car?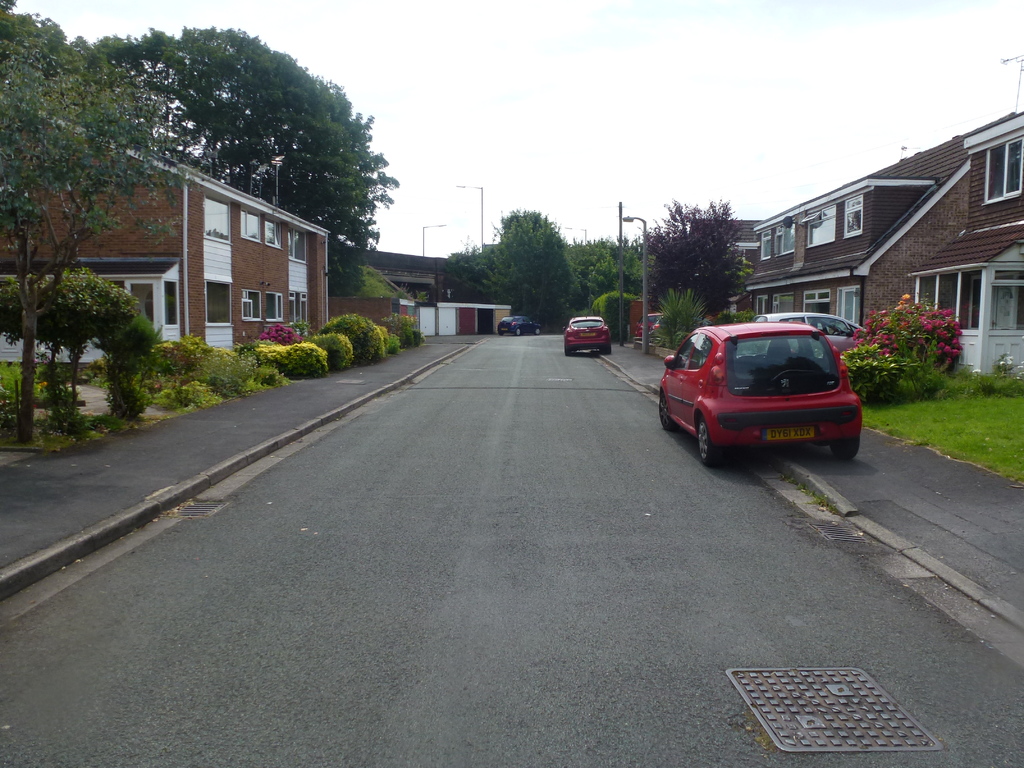
bbox=[637, 311, 659, 336]
